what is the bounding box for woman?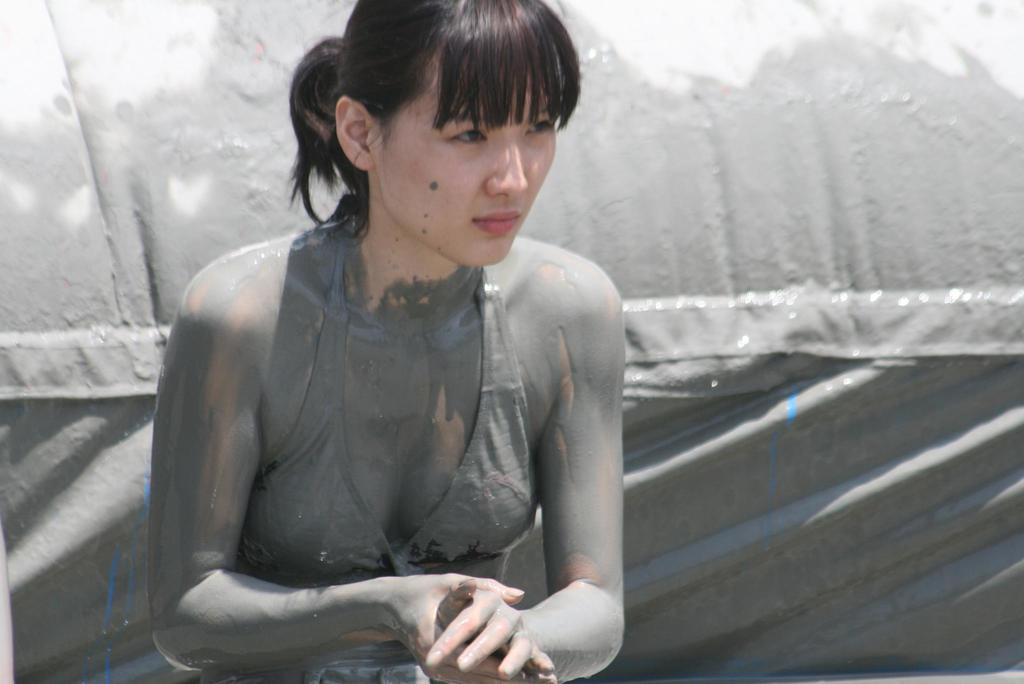
103 10 680 670.
